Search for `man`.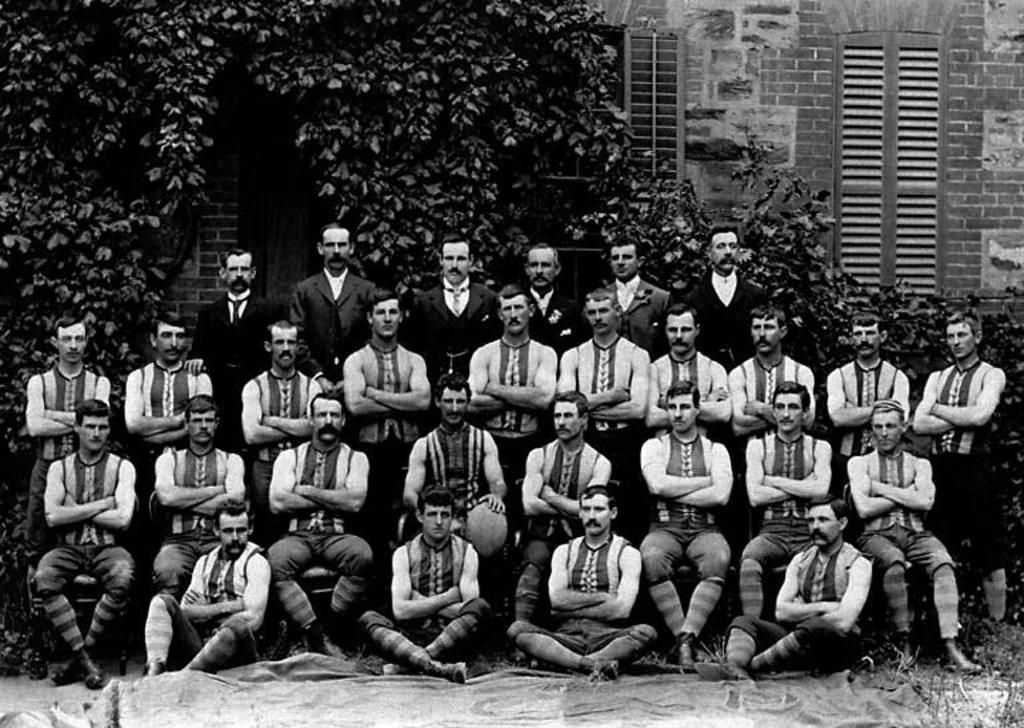
Found at (left=825, top=307, right=908, bottom=535).
